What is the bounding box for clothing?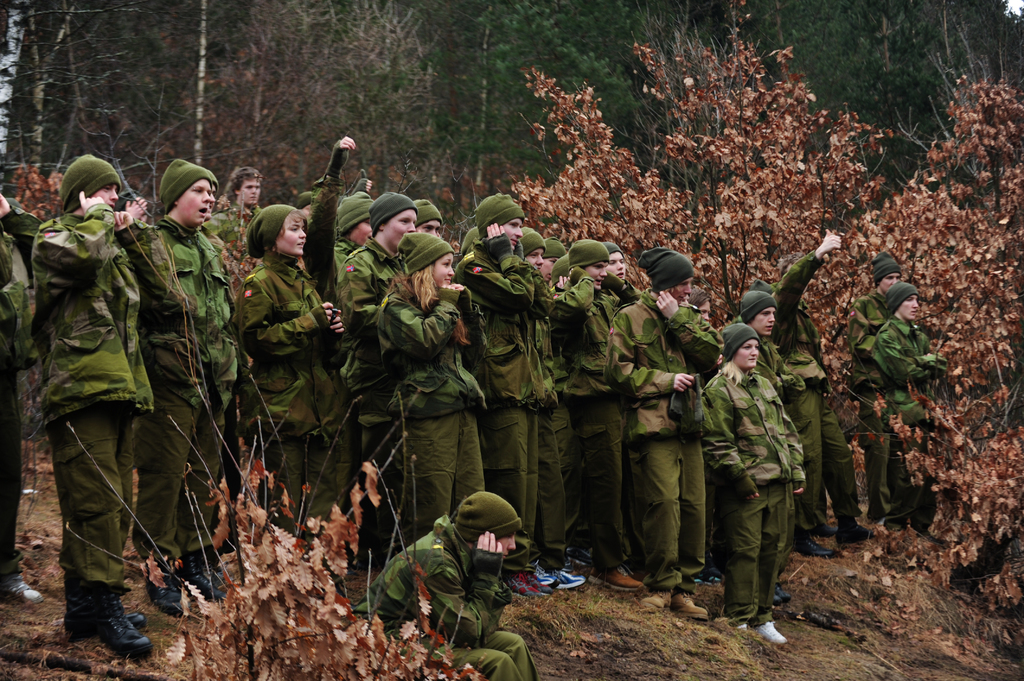
{"left": 0, "top": 211, "right": 44, "bottom": 613}.
